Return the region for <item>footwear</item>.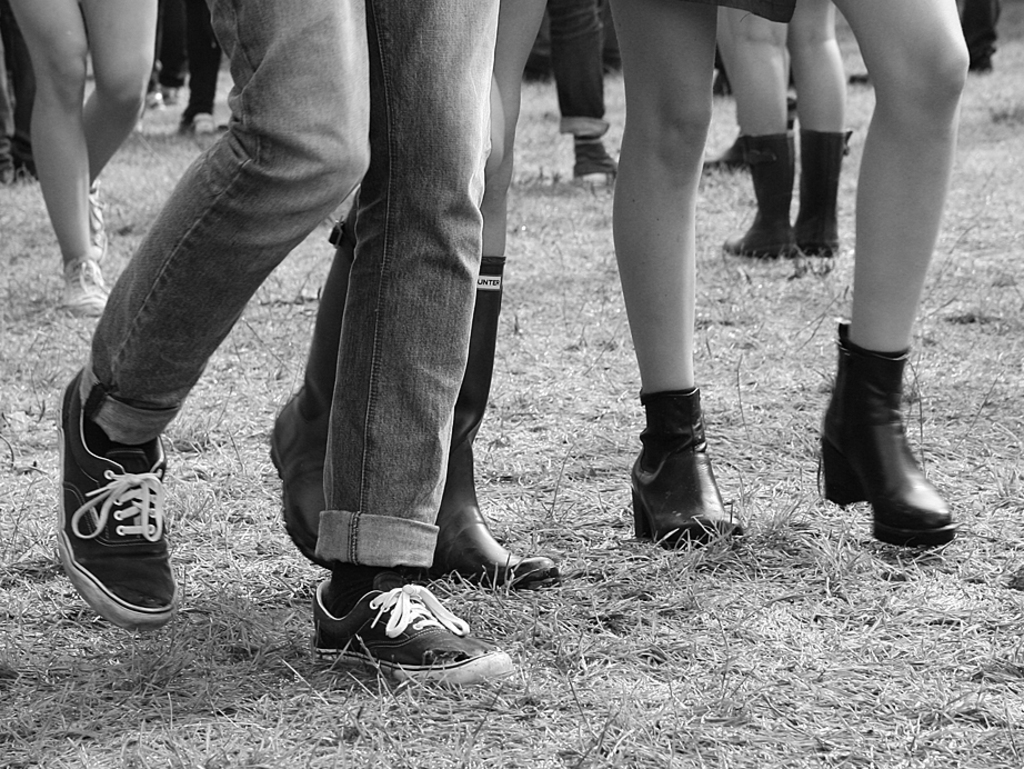
(x1=428, y1=258, x2=563, y2=577).
